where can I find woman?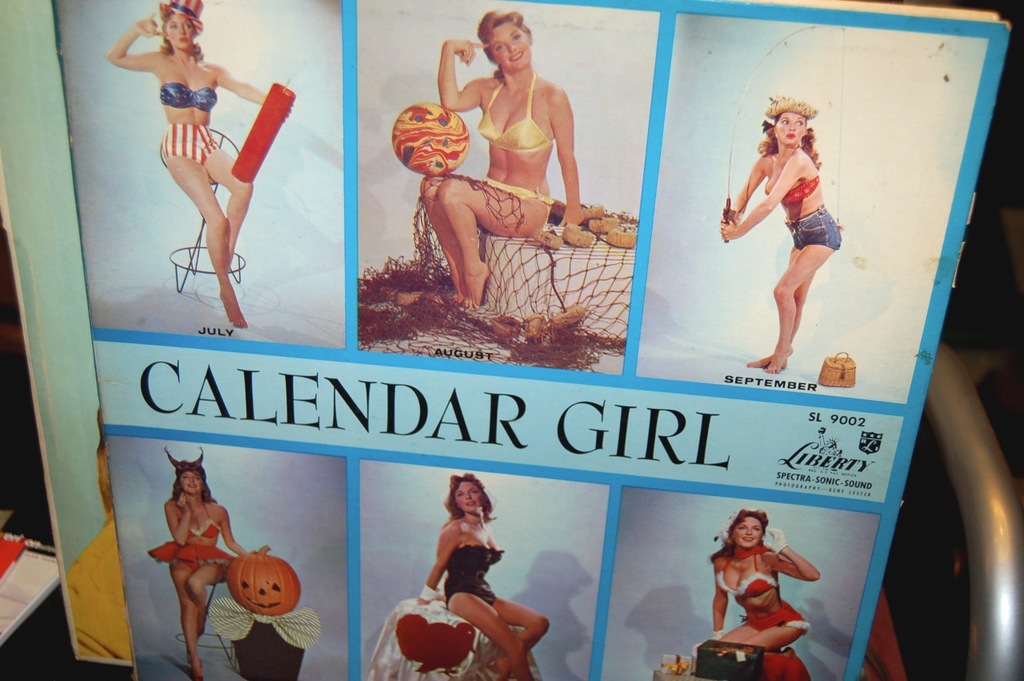
You can find it at <bbox>146, 447, 255, 680</bbox>.
